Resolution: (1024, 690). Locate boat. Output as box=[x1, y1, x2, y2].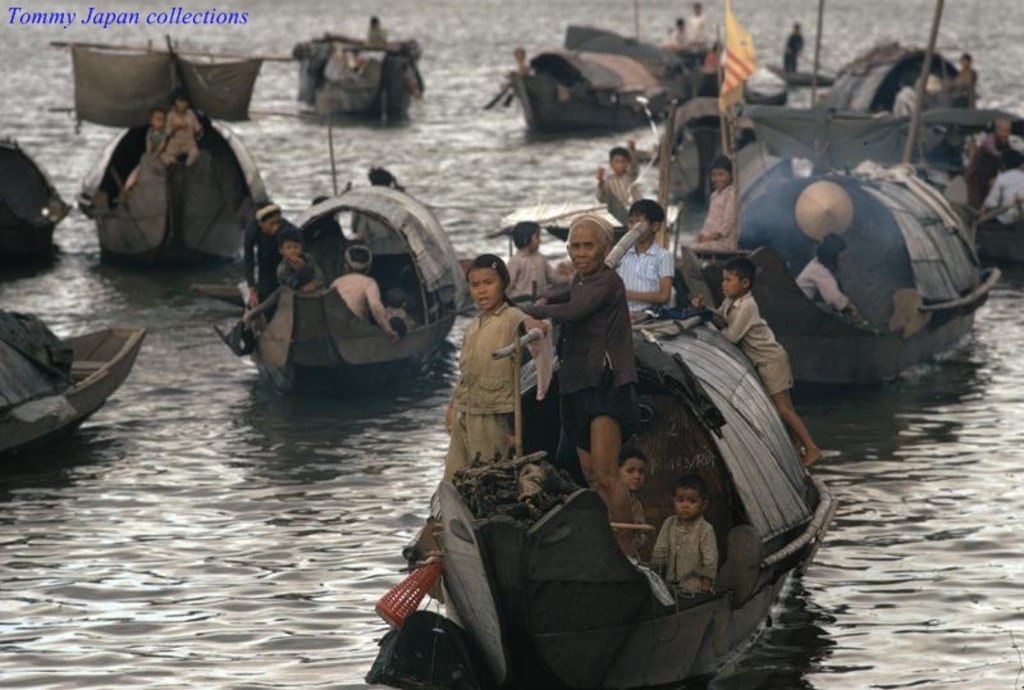
box=[664, 0, 1006, 403].
